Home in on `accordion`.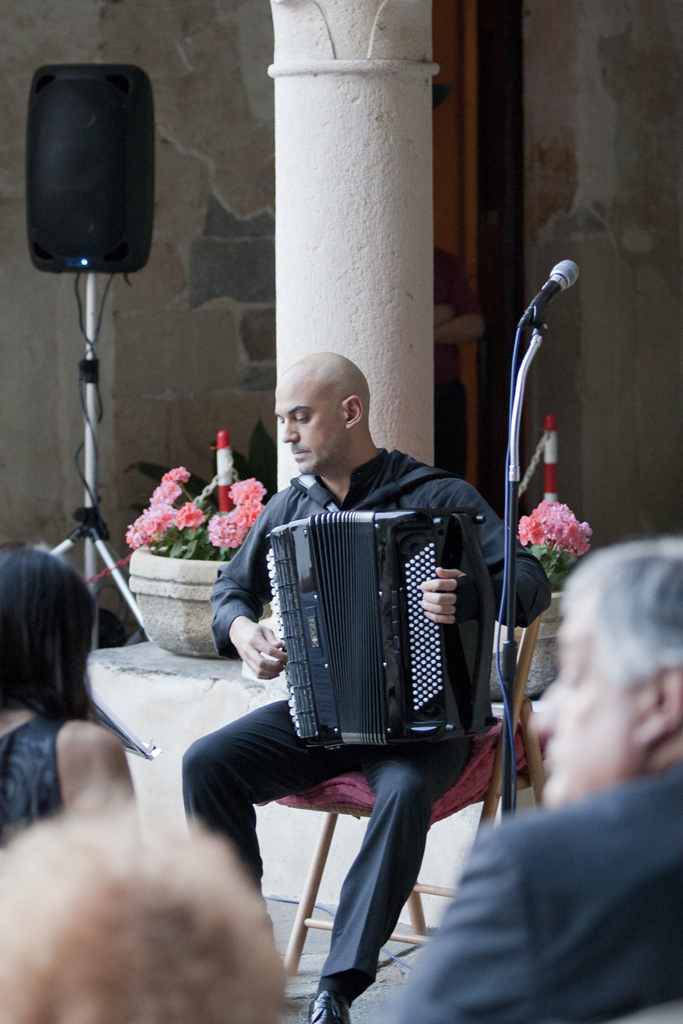
Homed in at box=[243, 488, 486, 764].
